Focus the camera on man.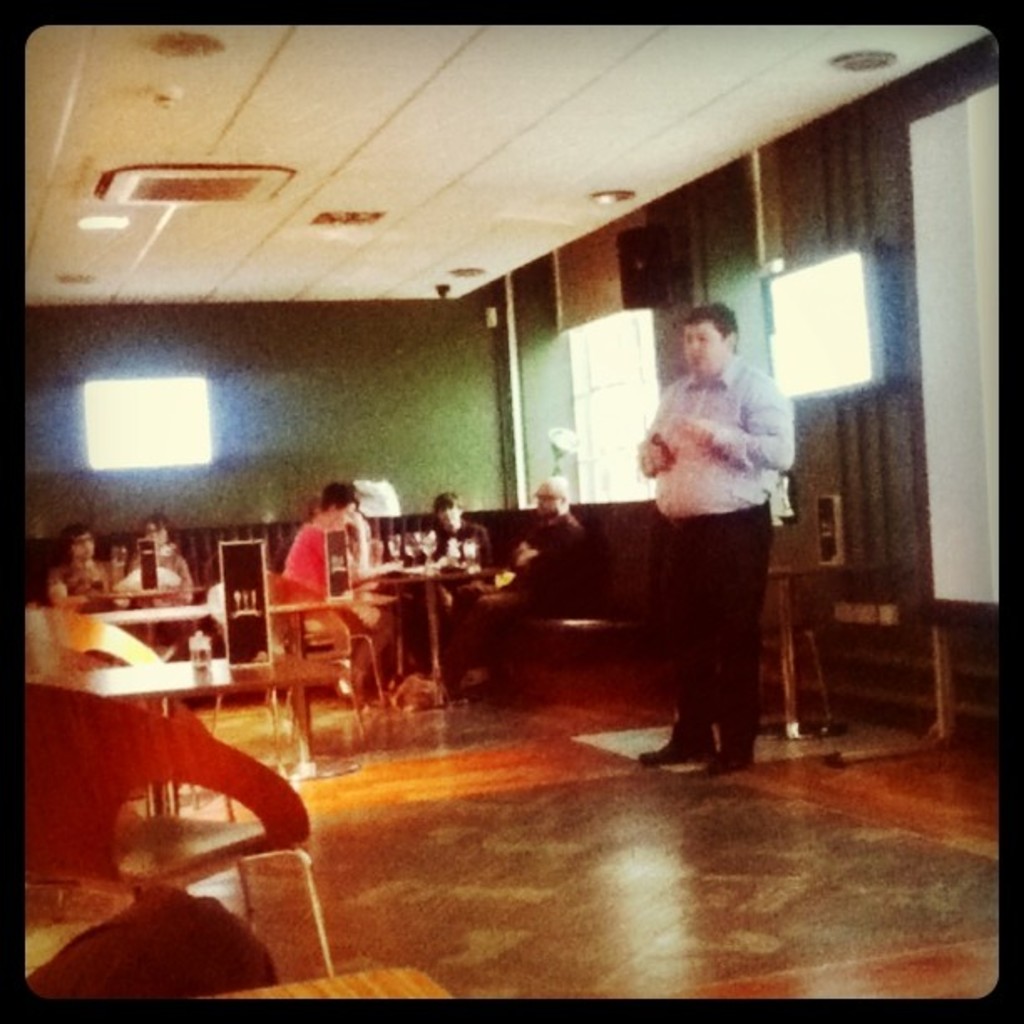
Focus region: {"left": 428, "top": 490, "right": 497, "bottom": 581}.
